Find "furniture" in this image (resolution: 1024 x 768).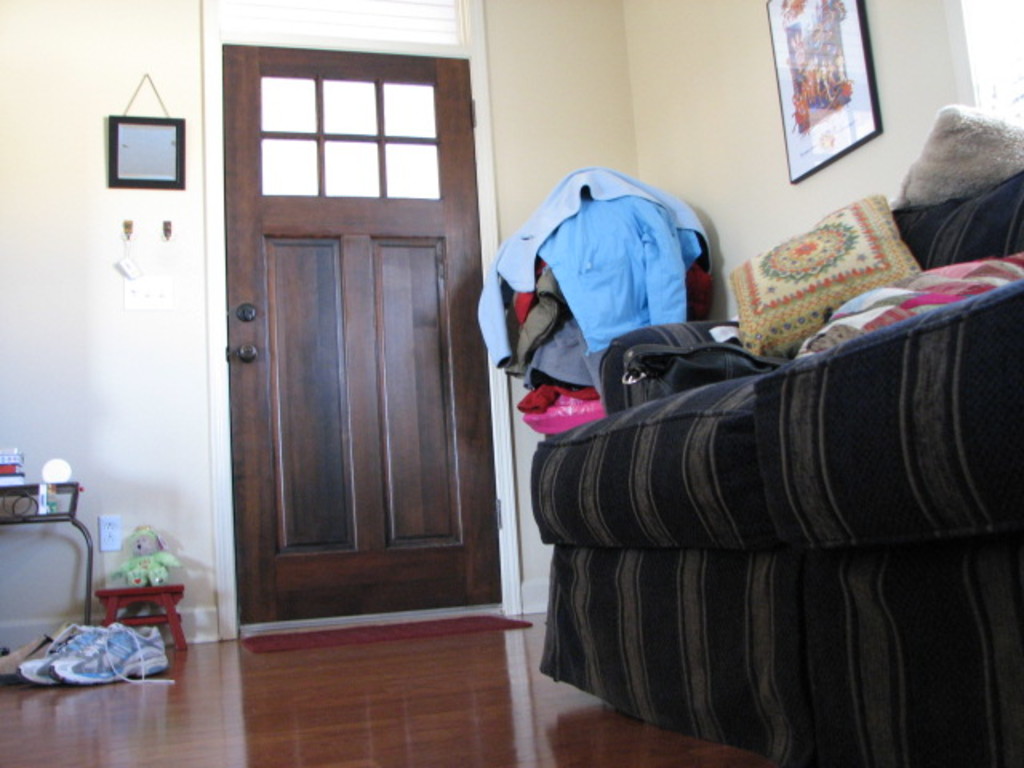
[left=530, top=166, right=1022, bottom=766].
